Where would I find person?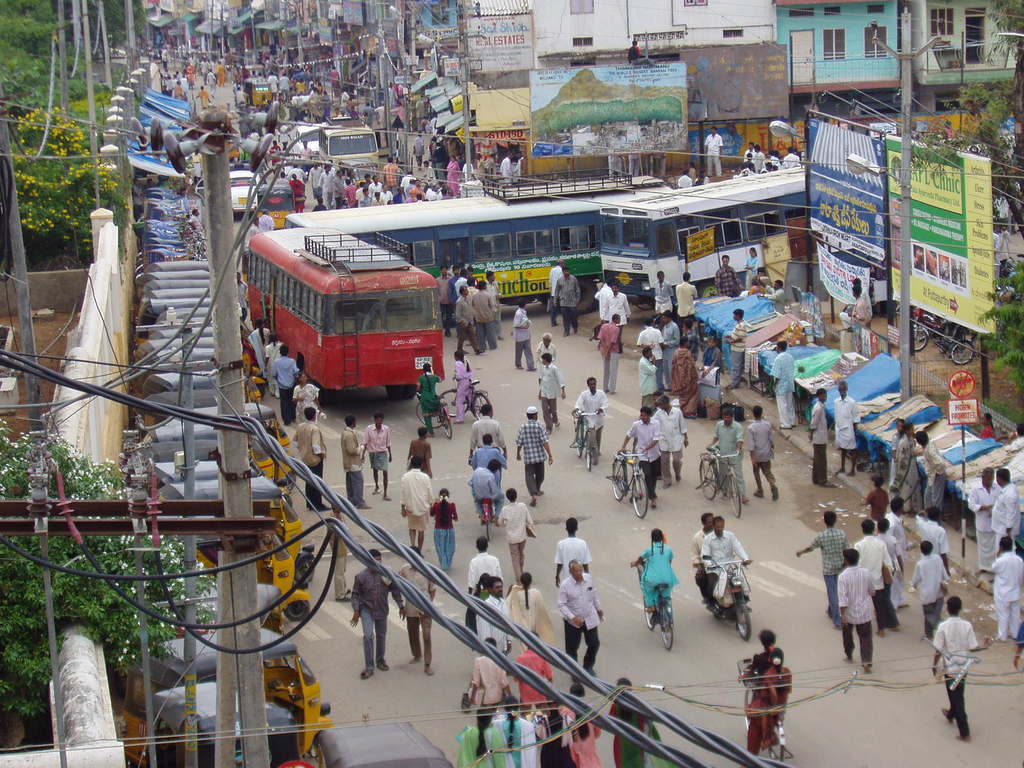
At left=845, top=276, right=874, bottom=324.
